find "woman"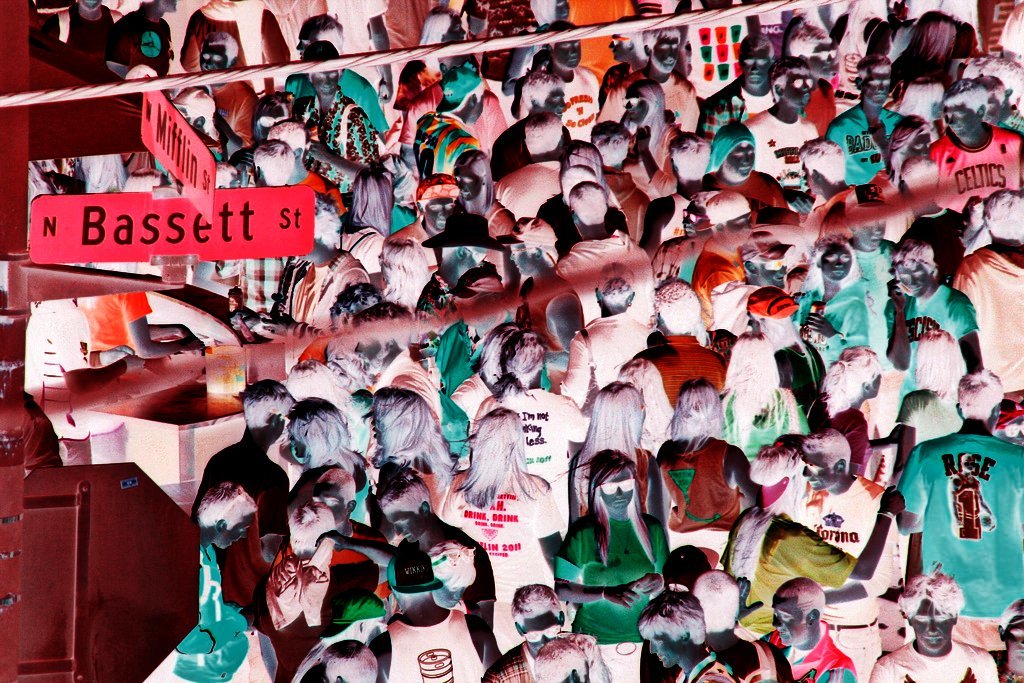
(x1=567, y1=379, x2=672, y2=537)
